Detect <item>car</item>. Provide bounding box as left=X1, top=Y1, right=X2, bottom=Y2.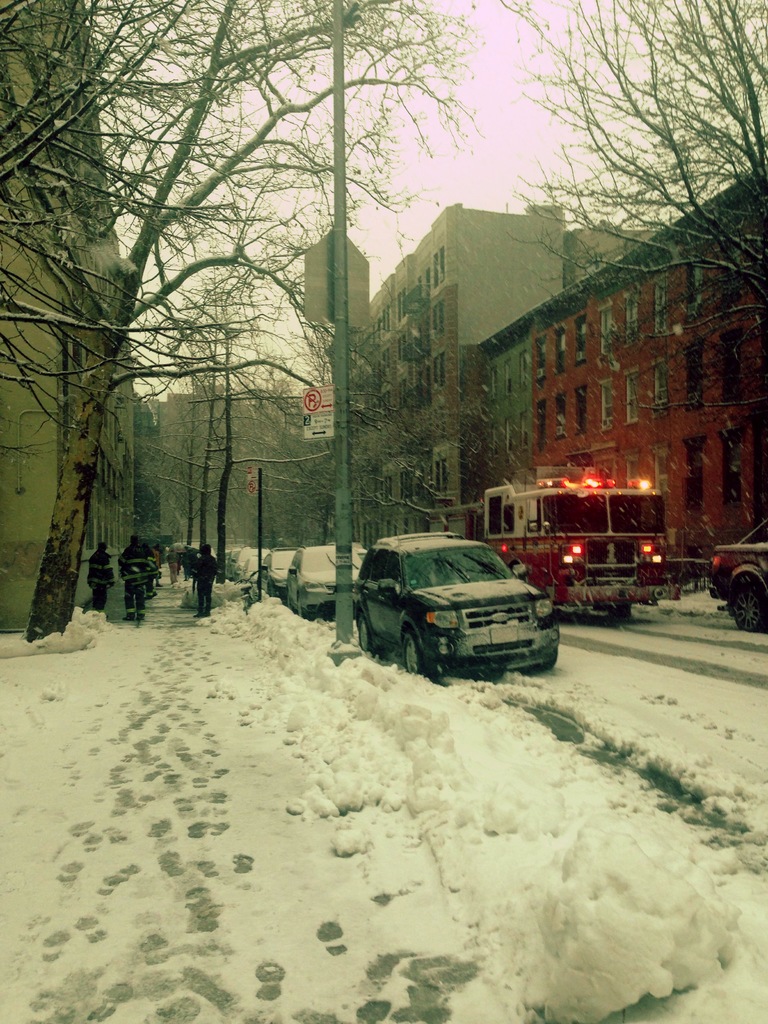
left=262, top=545, right=301, bottom=607.
